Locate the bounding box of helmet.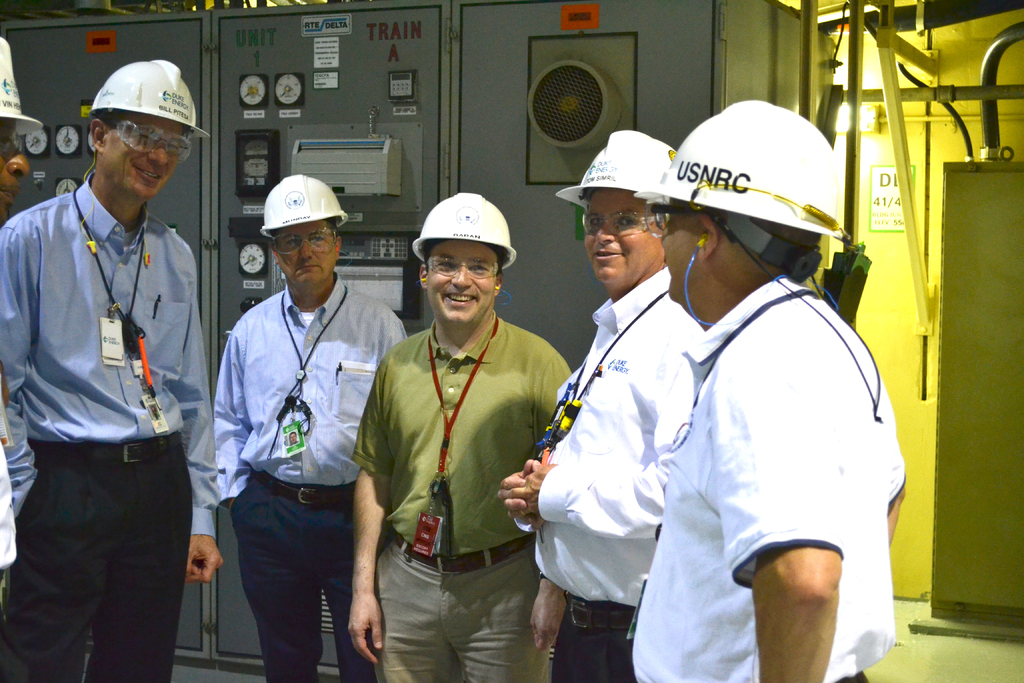
Bounding box: region(251, 175, 356, 235).
